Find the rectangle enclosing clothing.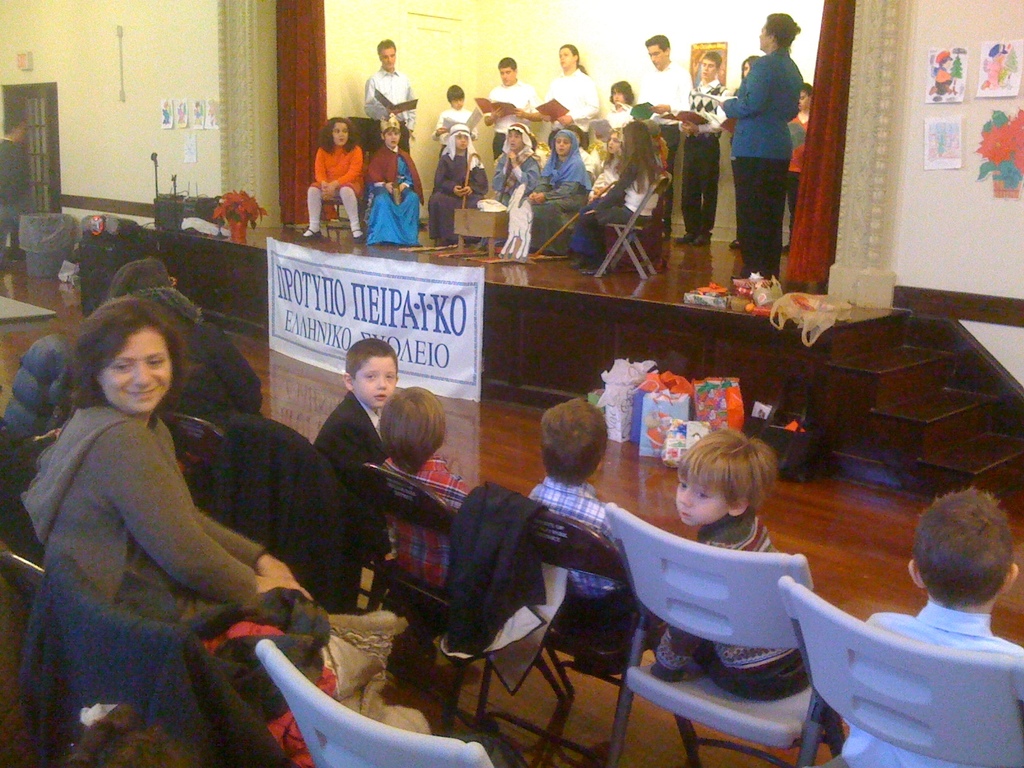
<box>531,67,588,162</box>.
